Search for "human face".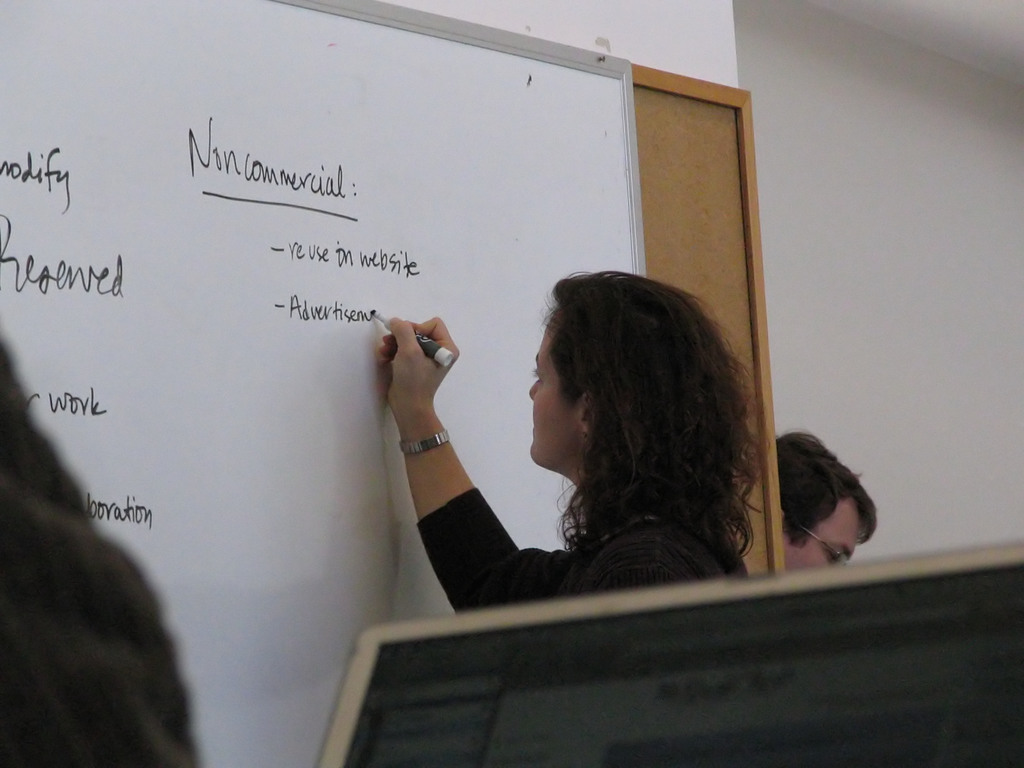
Found at box=[782, 498, 863, 568].
